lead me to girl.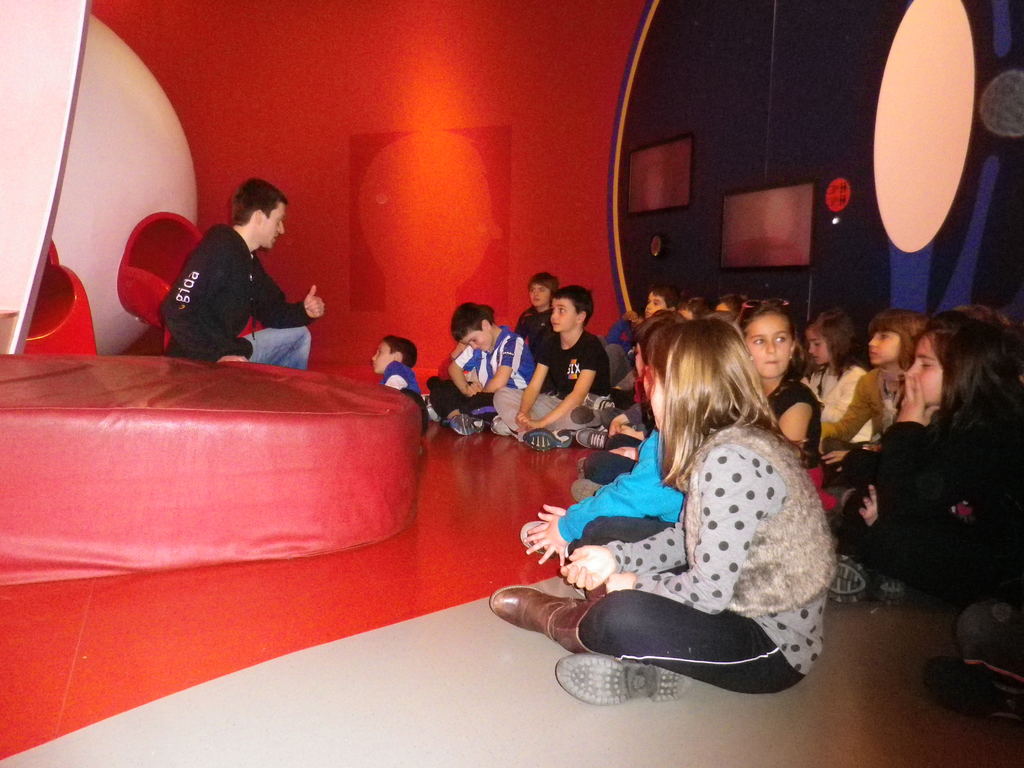
Lead to left=735, top=296, right=838, bottom=512.
